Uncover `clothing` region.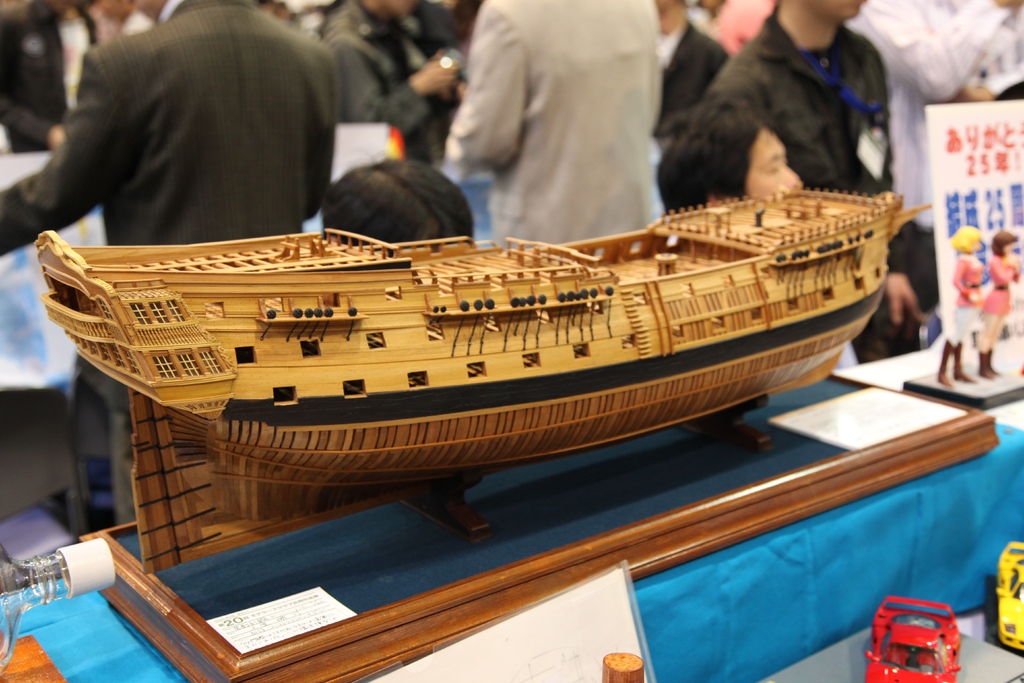
Uncovered: Rect(0, 8, 114, 152).
